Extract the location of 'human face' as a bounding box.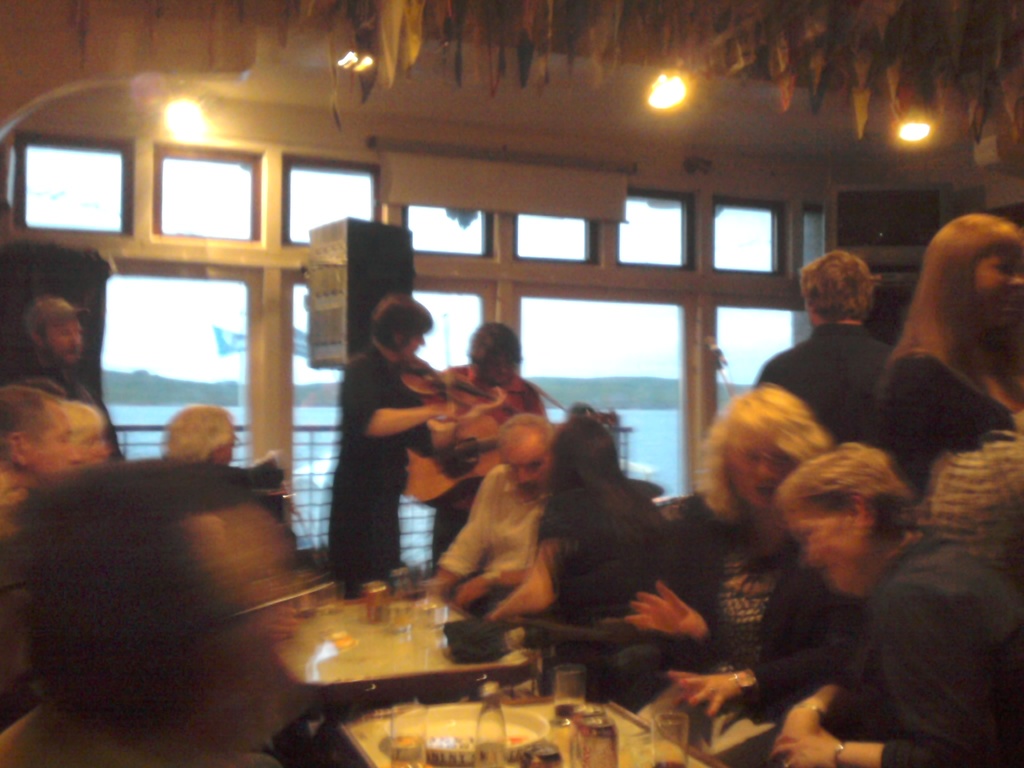
l=979, t=245, r=1023, b=324.
